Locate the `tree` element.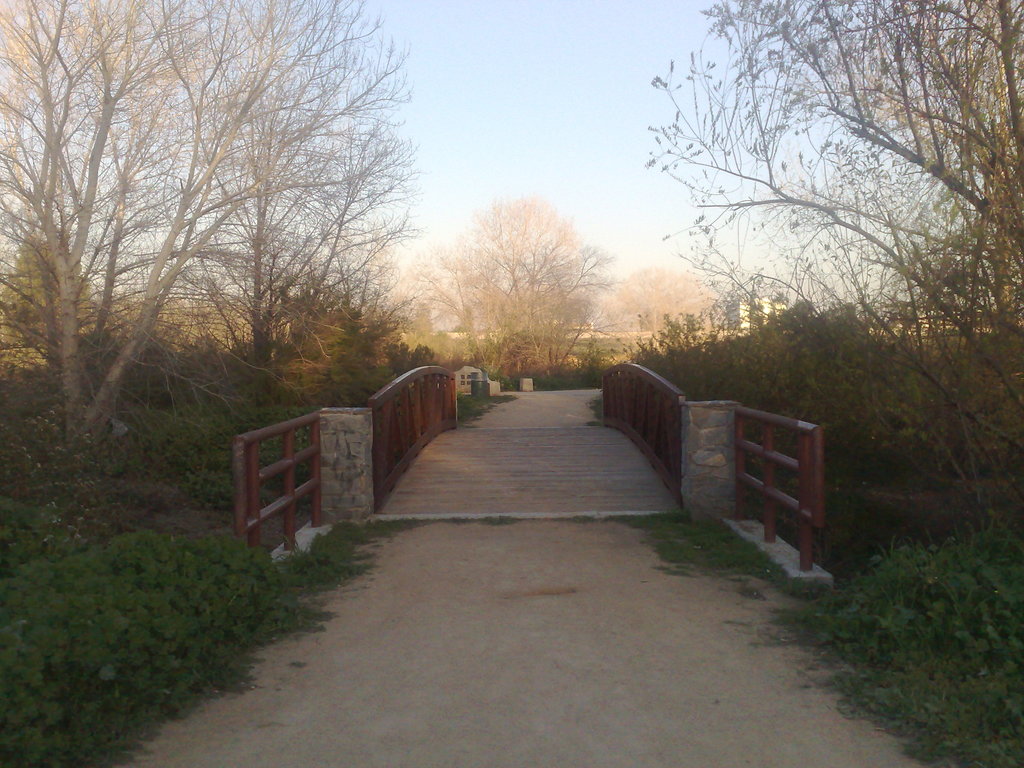
Element bbox: 431:174:618:372.
